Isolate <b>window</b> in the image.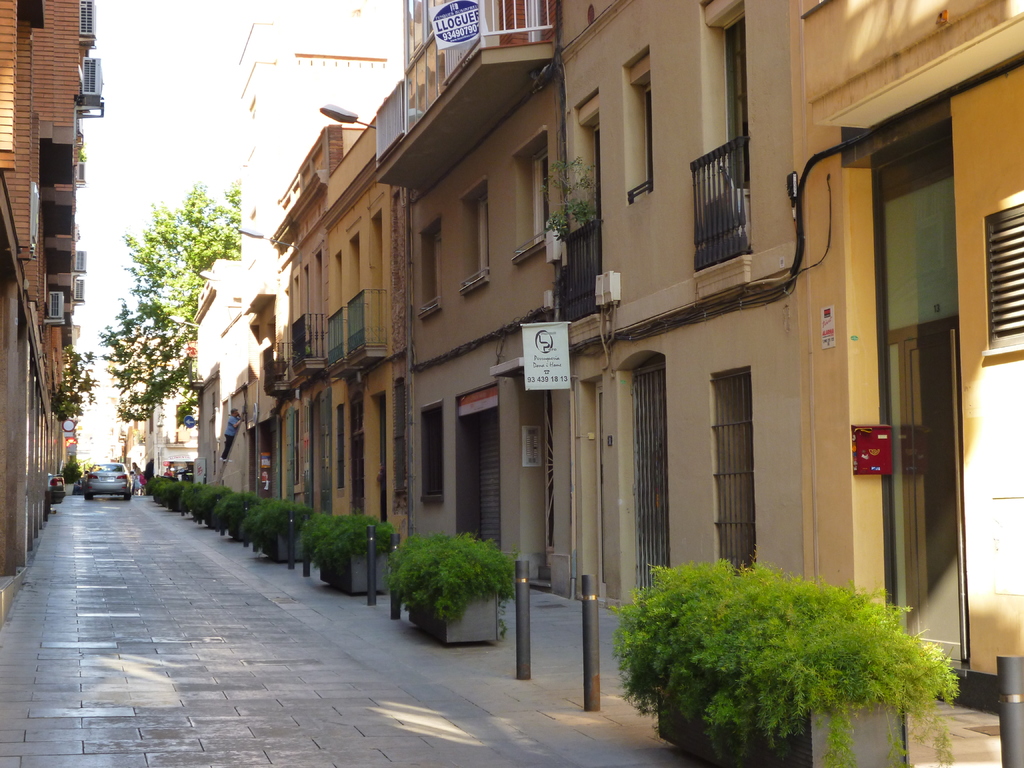
Isolated region: (458, 175, 490, 294).
